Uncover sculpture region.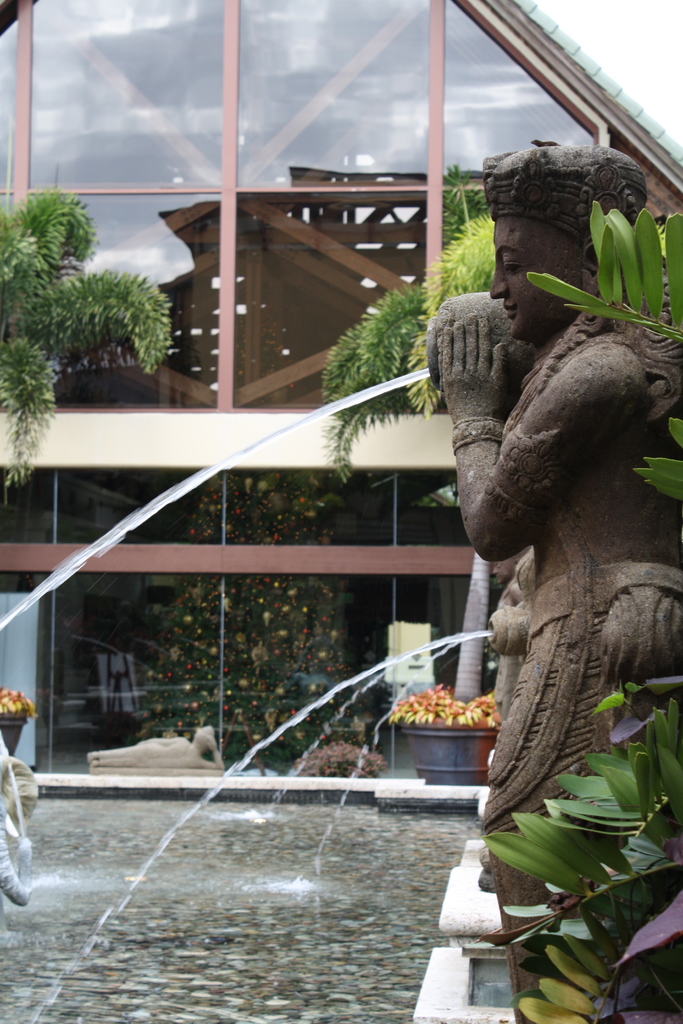
Uncovered: 429, 120, 682, 1020.
